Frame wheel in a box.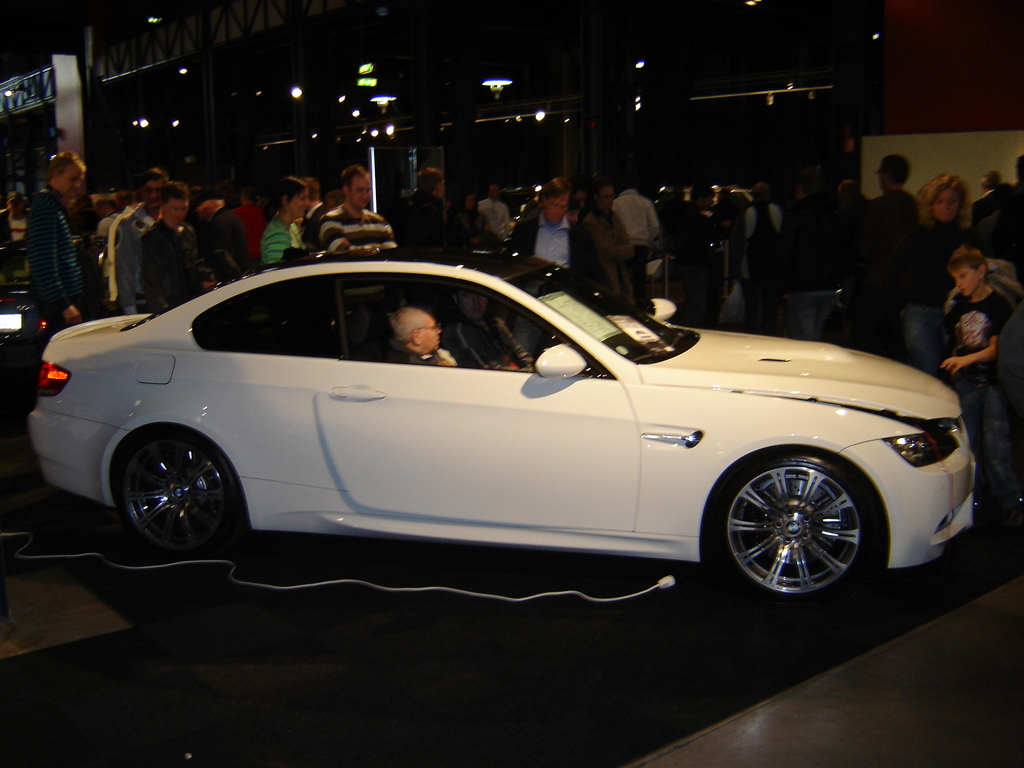
x1=108 y1=427 x2=248 y2=557.
